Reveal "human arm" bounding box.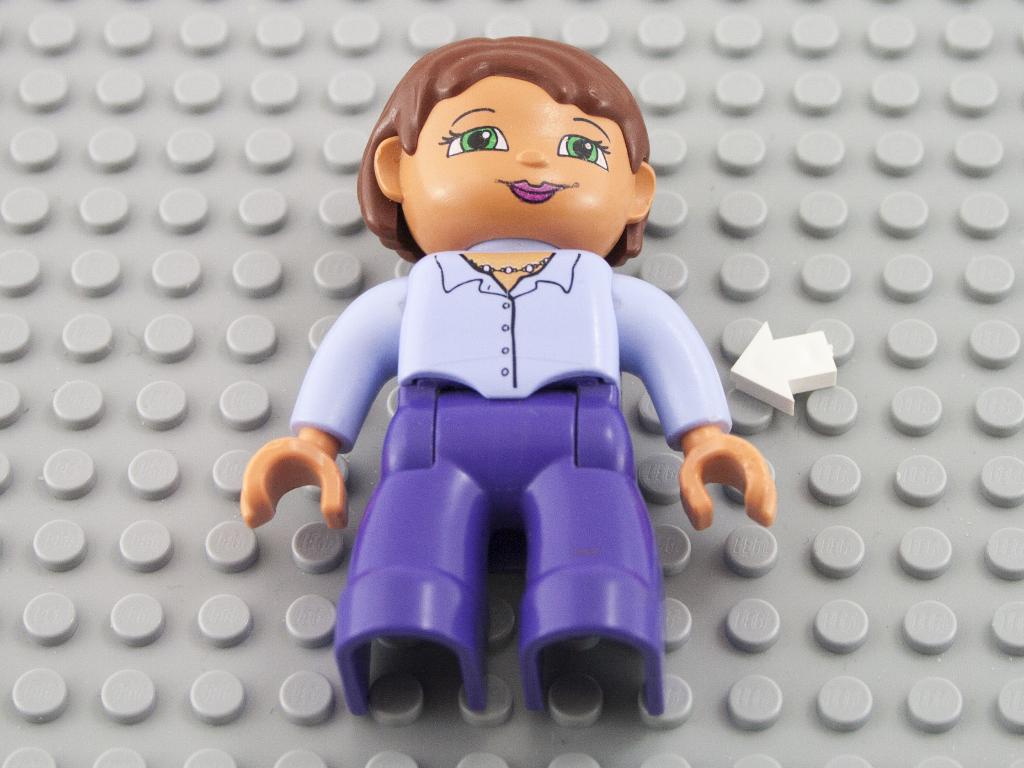
Revealed: [x1=595, y1=291, x2=748, y2=480].
